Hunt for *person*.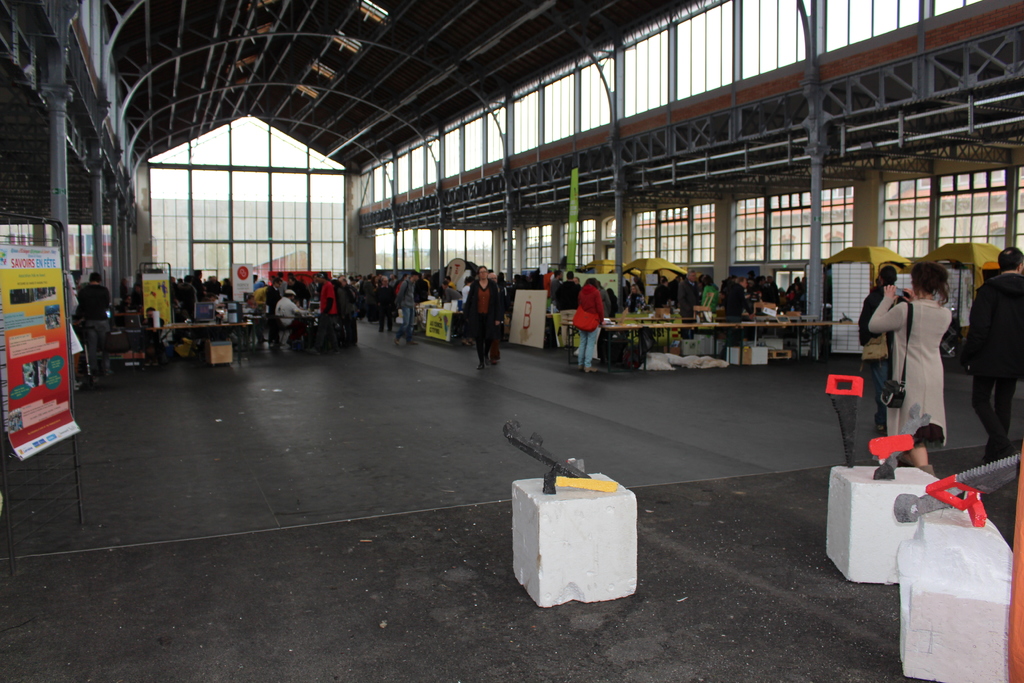
Hunted down at (462, 265, 508, 374).
